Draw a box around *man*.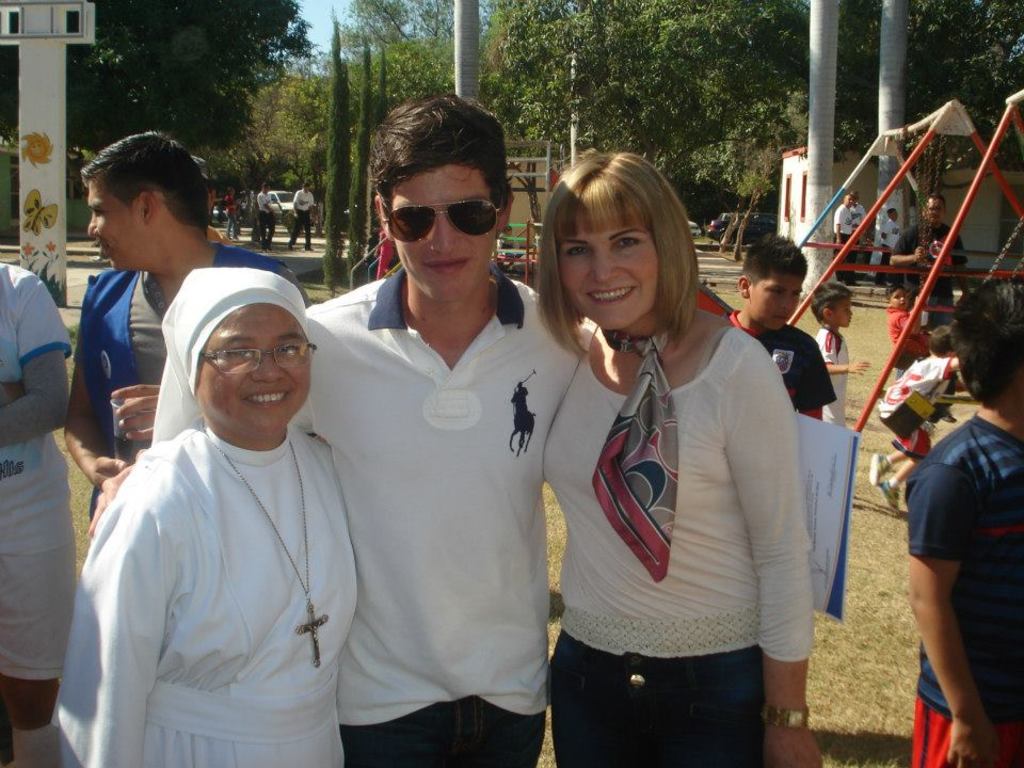
191 155 234 243.
